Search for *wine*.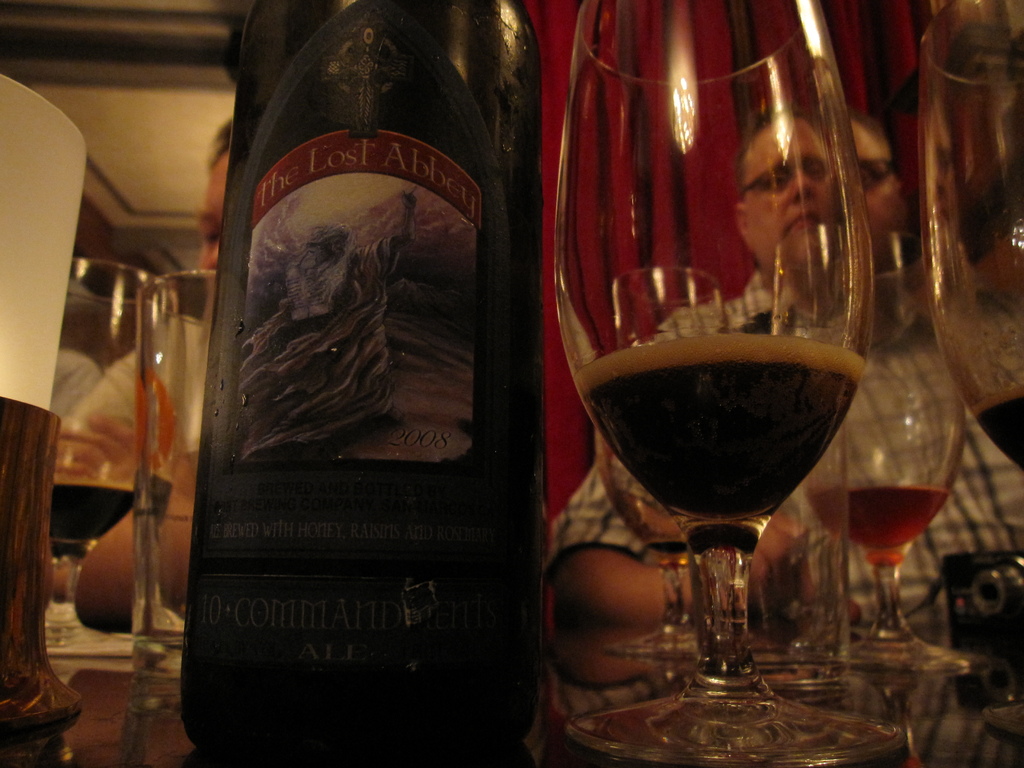
Found at BBox(803, 482, 949, 561).
